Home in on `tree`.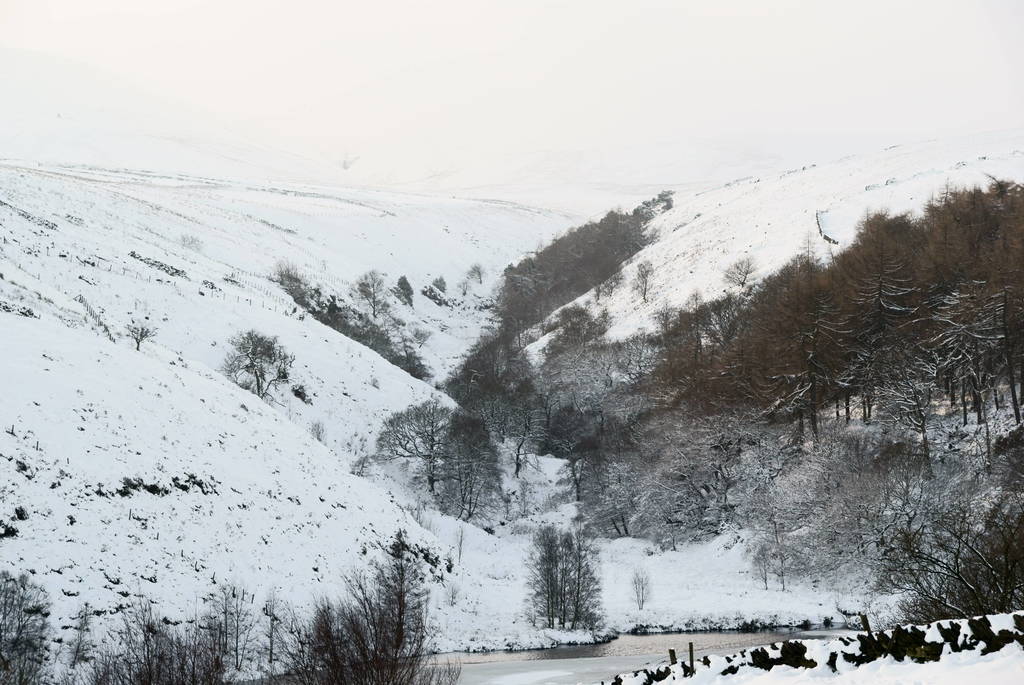
Homed in at box(88, 564, 248, 684).
